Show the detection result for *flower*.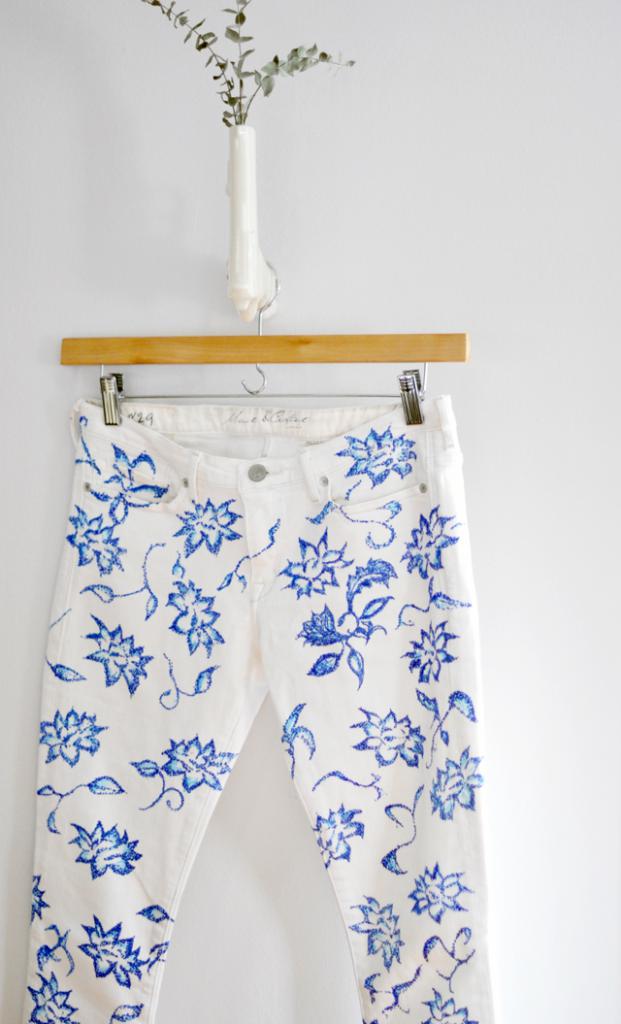
{"x1": 425, "y1": 745, "x2": 483, "y2": 816}.
